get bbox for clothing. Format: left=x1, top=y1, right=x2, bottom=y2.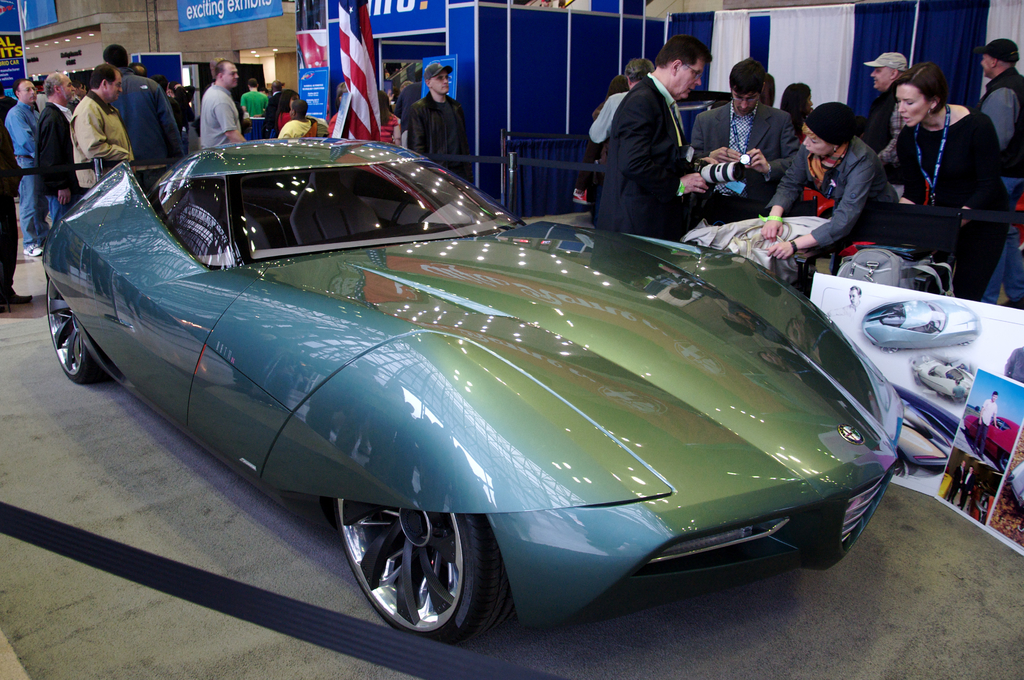
left=3, top=99, right=40, bottom=244.
